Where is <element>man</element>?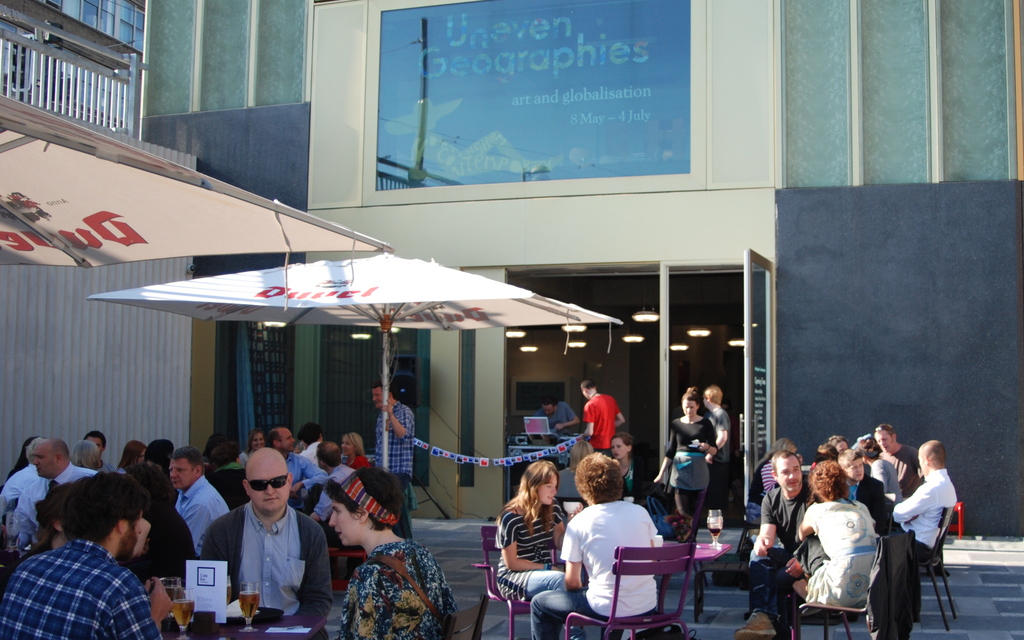
(x1=2, y1=437, x2=95, y2=546).
